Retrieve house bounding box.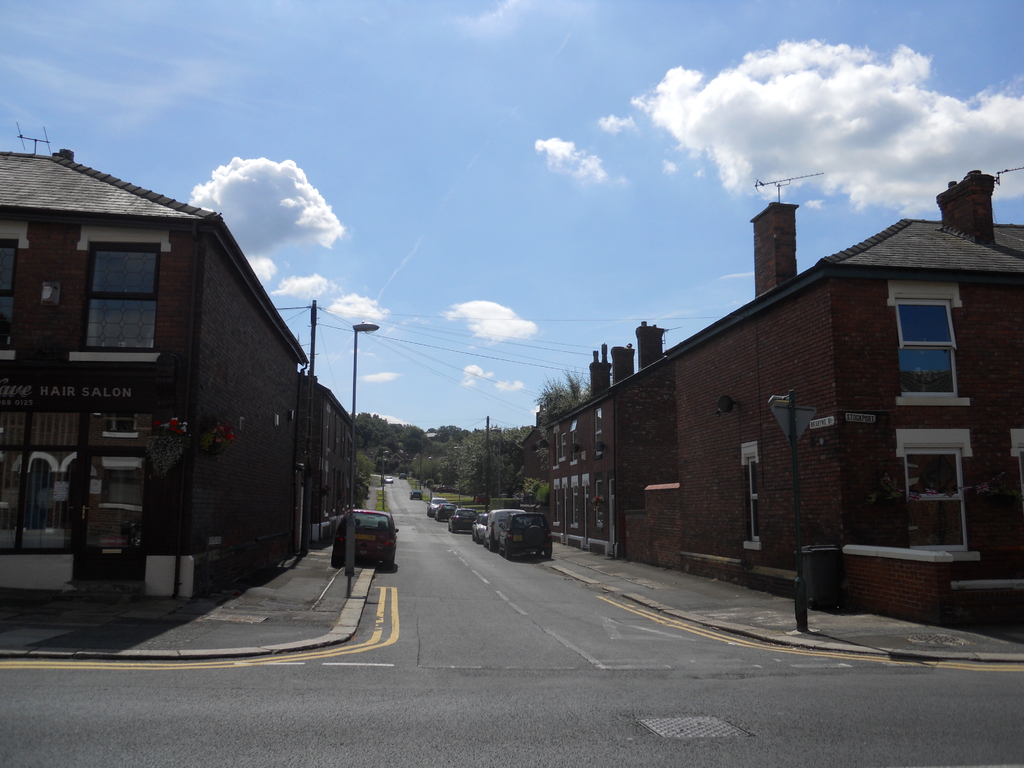
Bounding box: (left=407, top=451, right=421, bottom=466).
